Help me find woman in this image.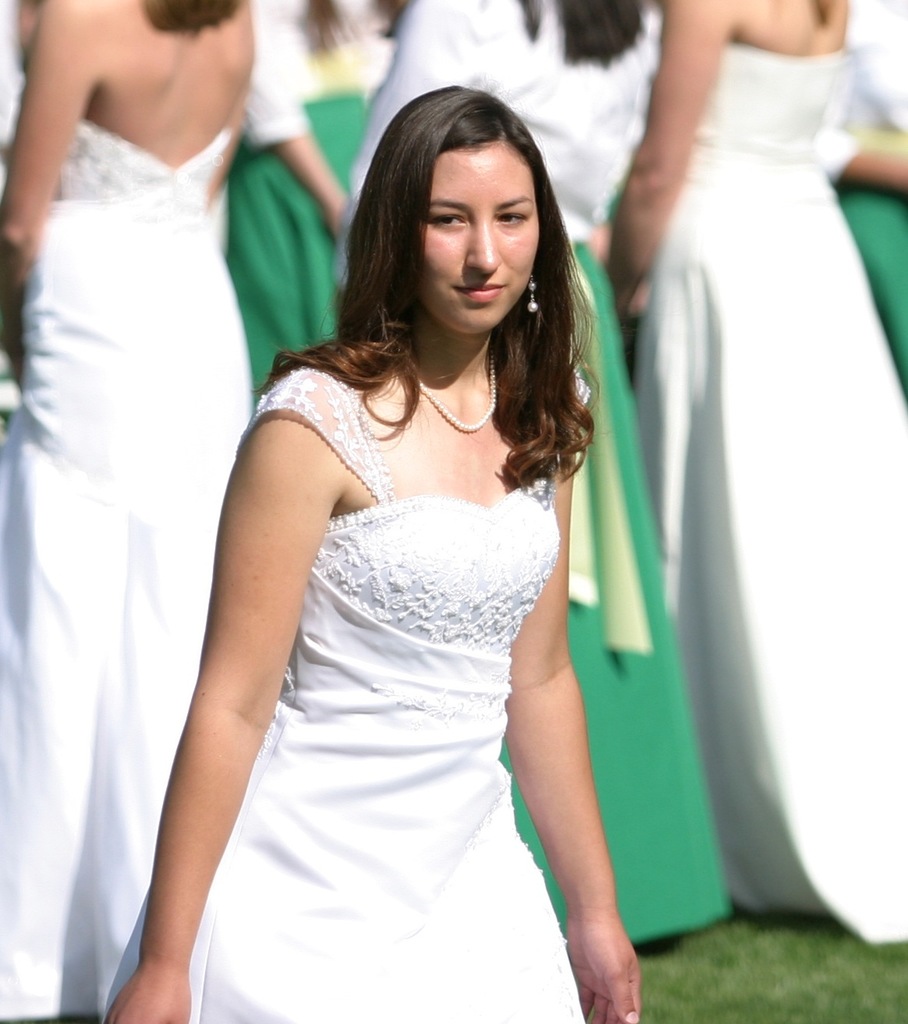
Found it: locate(595, 0, 907, 949).
